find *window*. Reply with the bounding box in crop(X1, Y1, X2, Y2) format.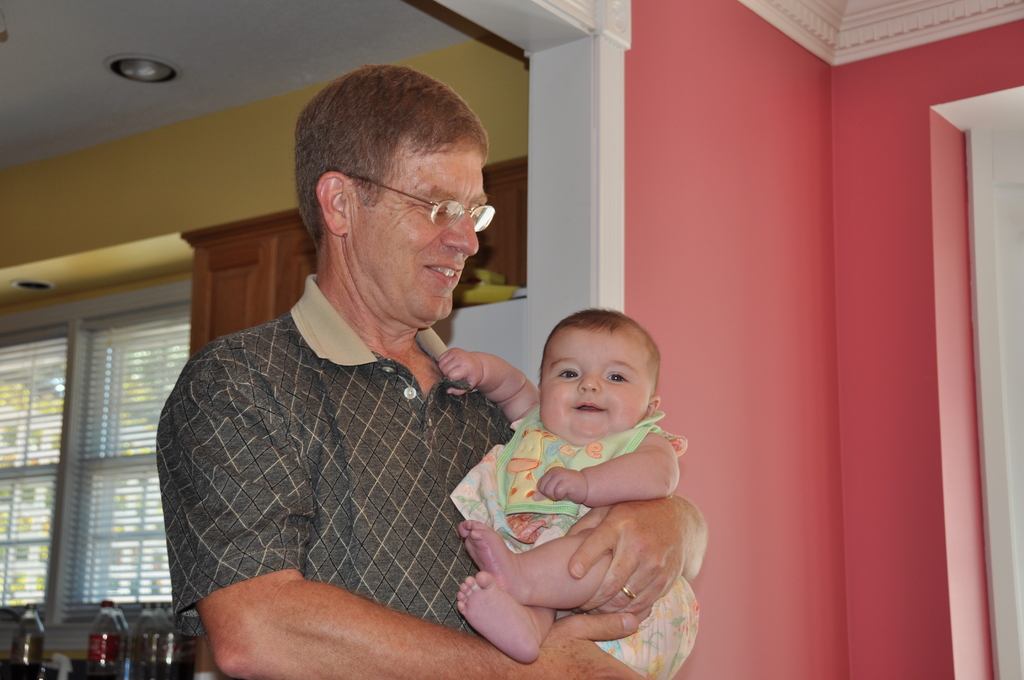
crop(0, 287, 199, 614).
